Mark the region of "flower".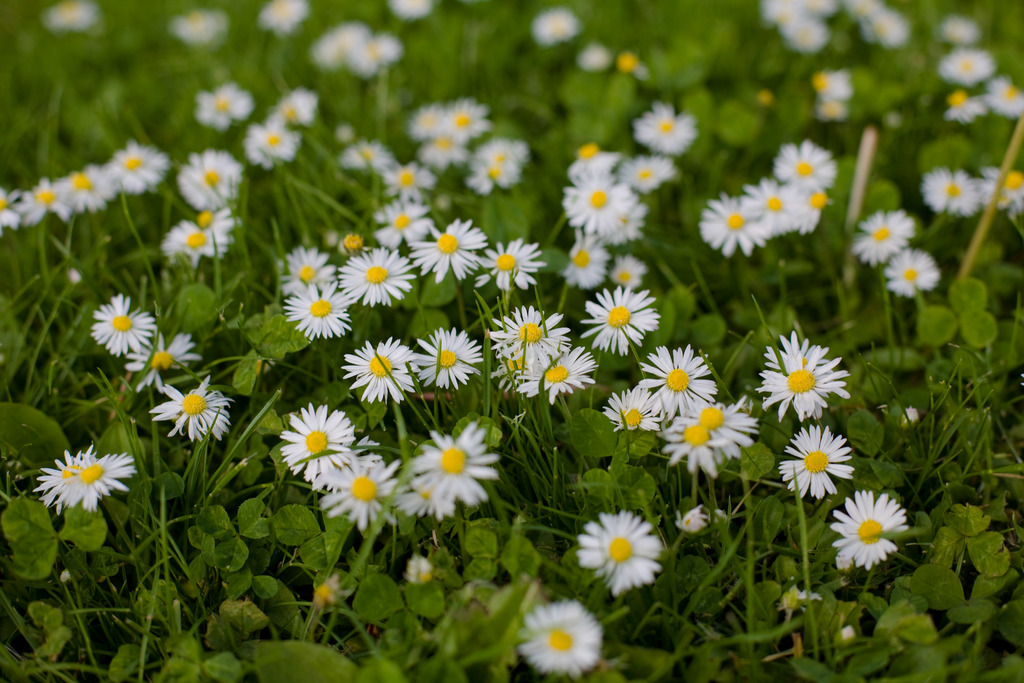
Region: Rect(276, 399, 351, 479).
